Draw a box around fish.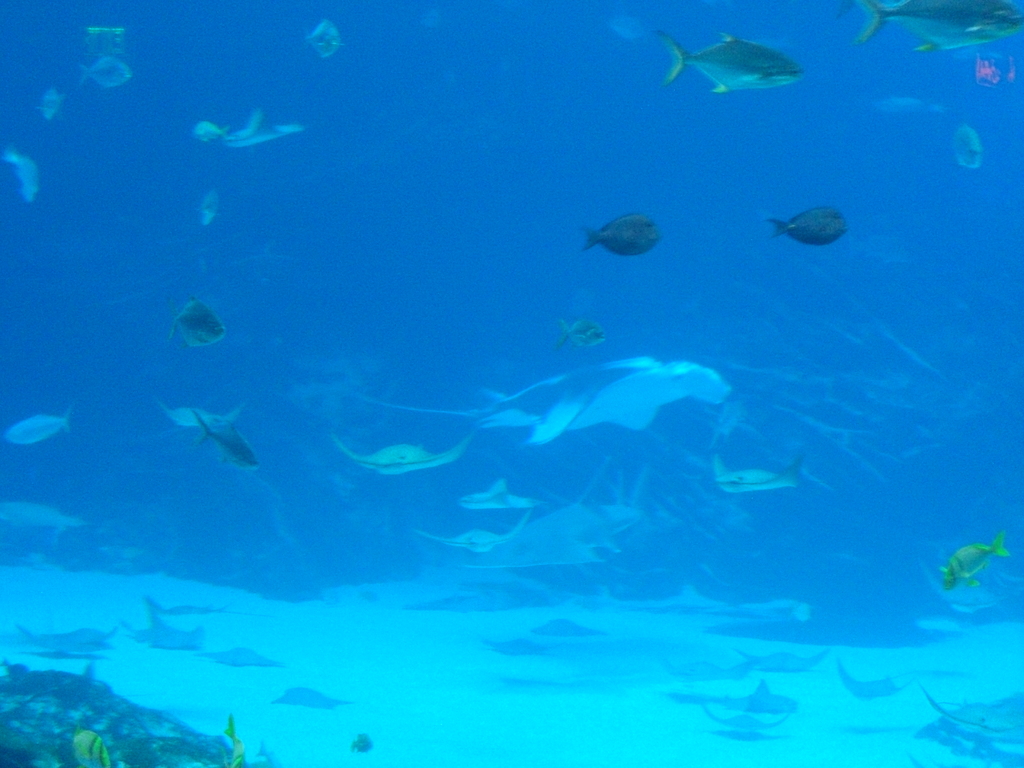
945/534/1011/594.
